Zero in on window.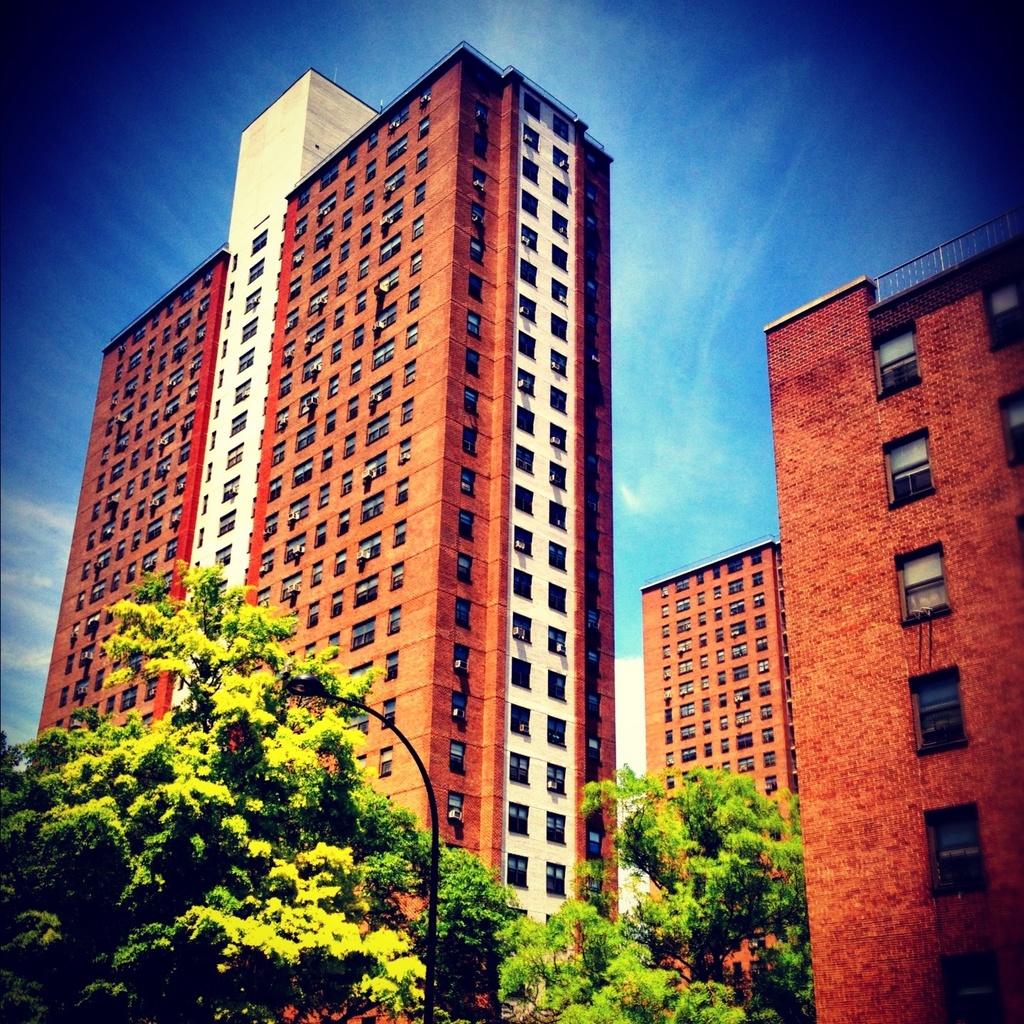
Zeroed in: l=384, t=200, r=403, b=224.
